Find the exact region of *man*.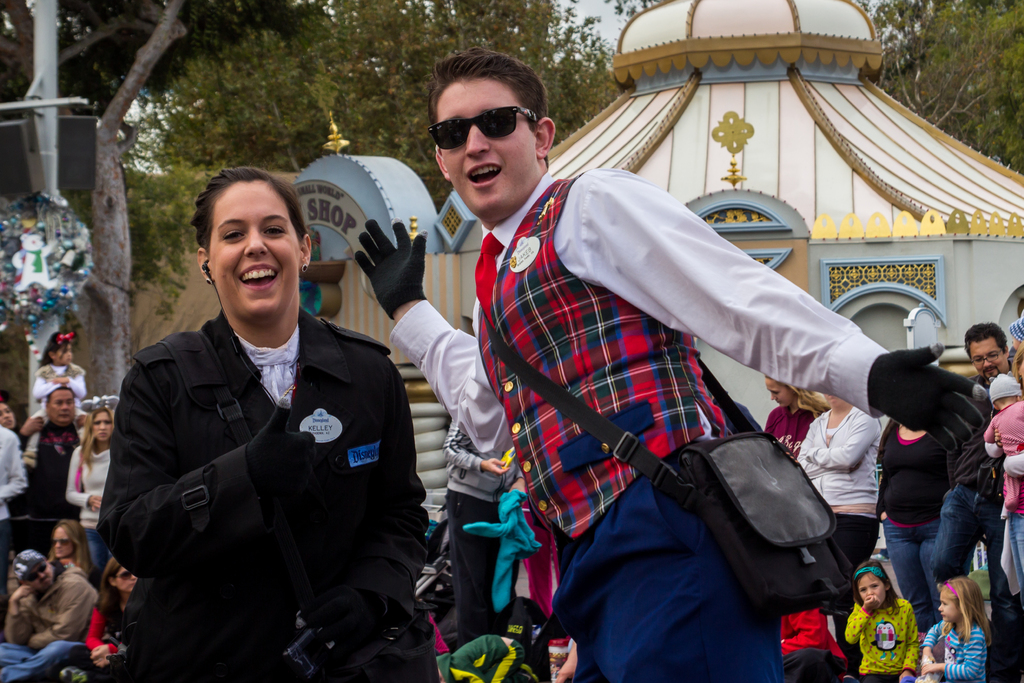
Exact region: box(0, 549, 99, 682).
